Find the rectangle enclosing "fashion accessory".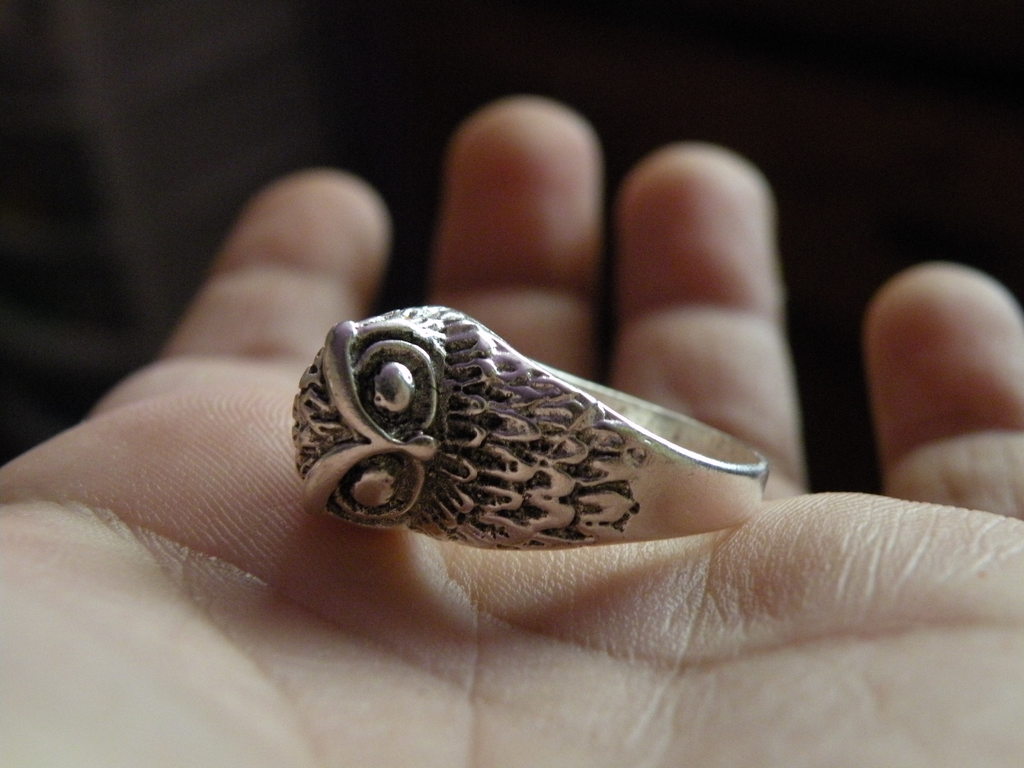
(left=290, top=306, right=770, bottom=556).
